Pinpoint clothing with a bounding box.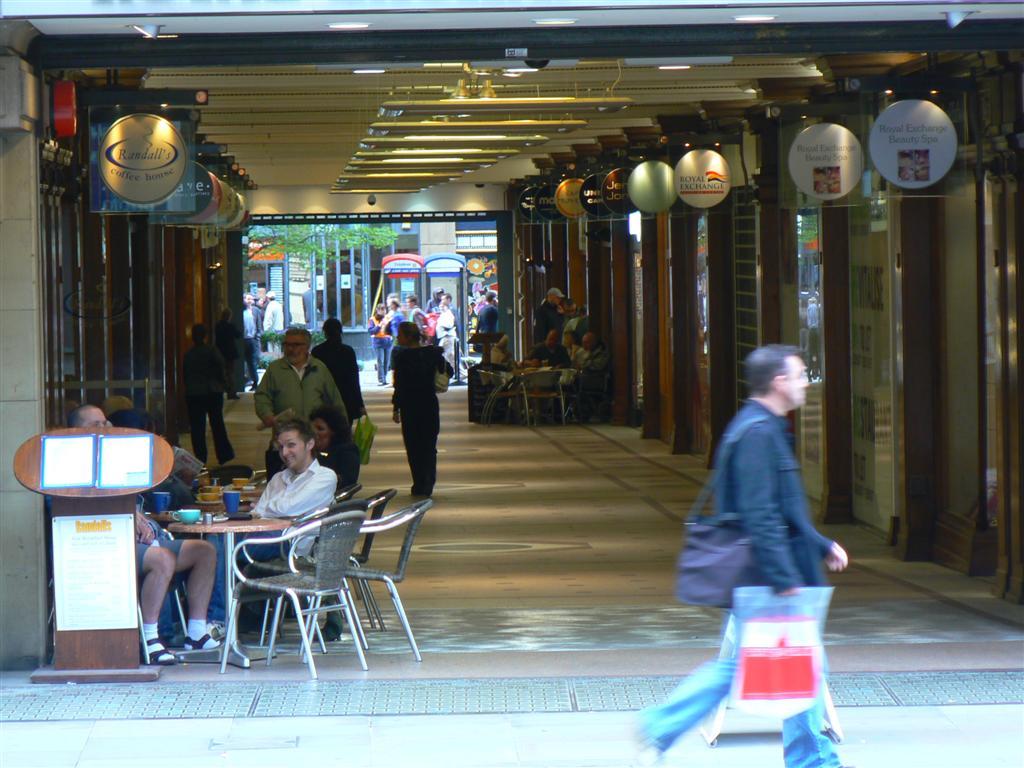
bbox=[561, 305, 591, 339].
